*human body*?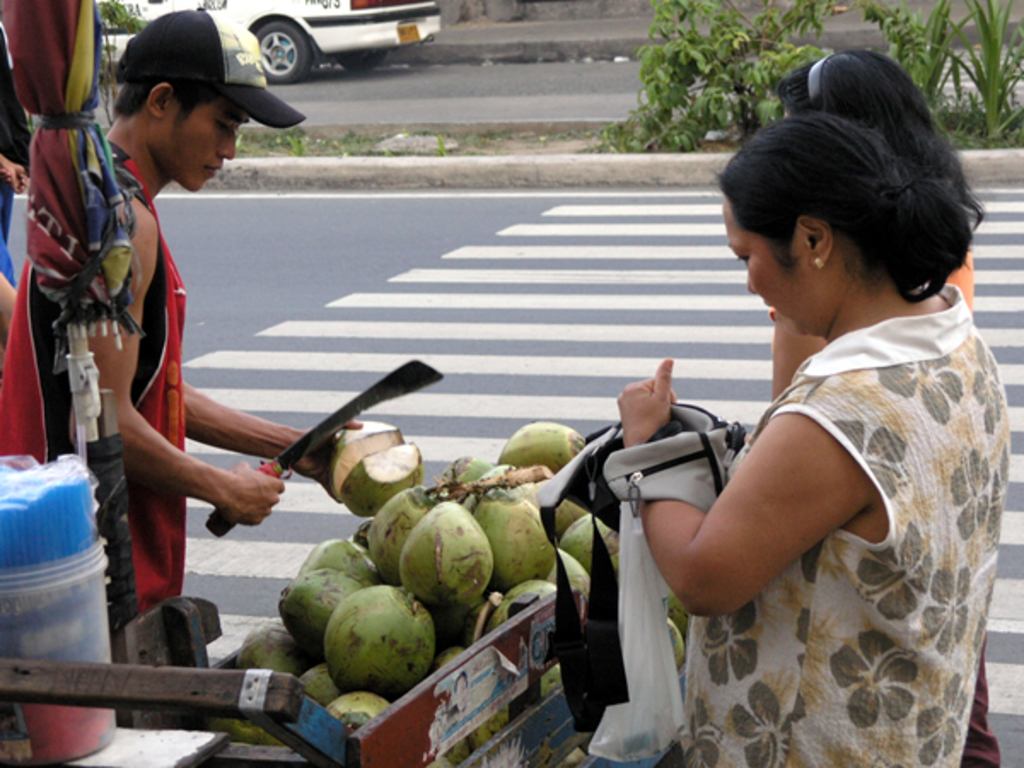
616:157:1002:742
